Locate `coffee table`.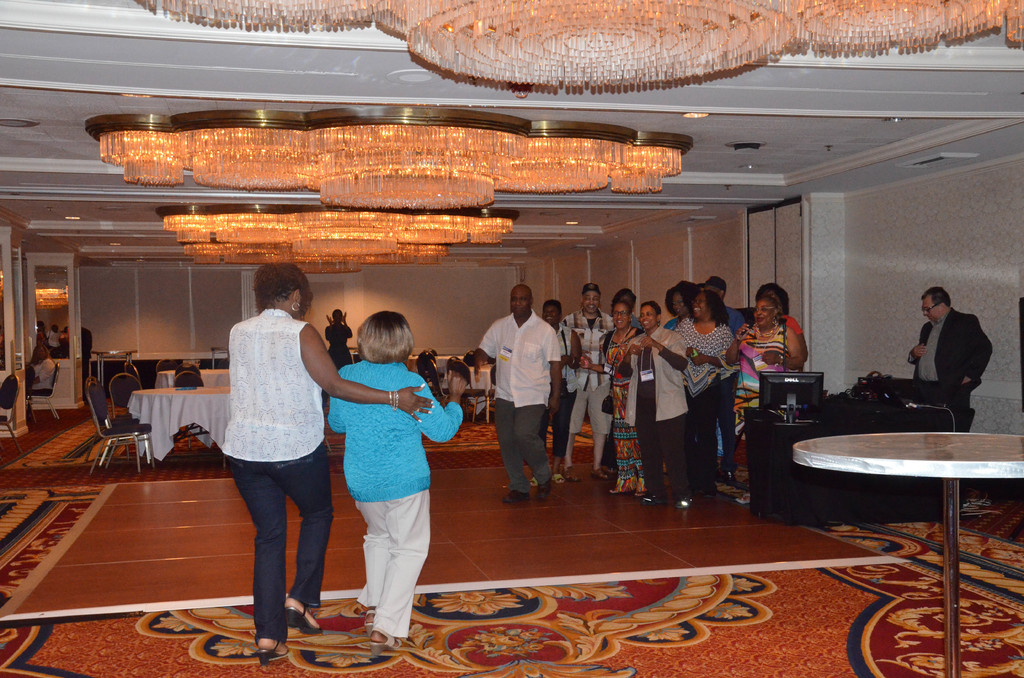
Bounding box: [x1=125, y1=385, x2=230, y2=469].
